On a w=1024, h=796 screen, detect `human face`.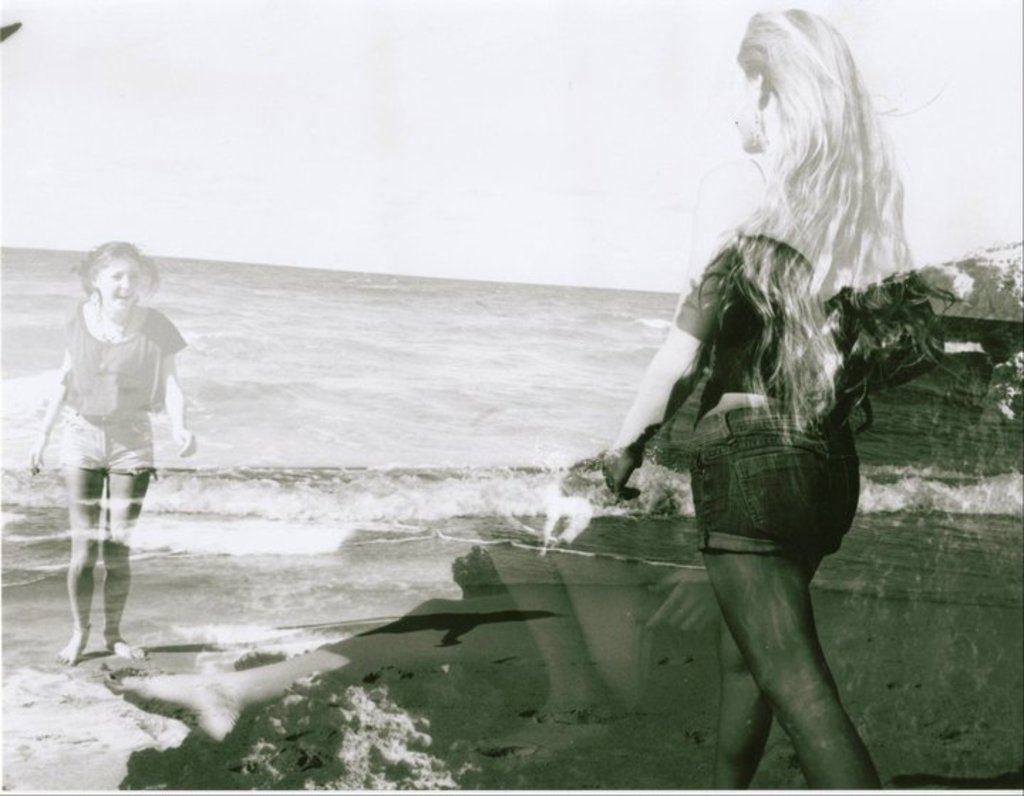
x1=102 y1=266 x2=139 y2=310.
